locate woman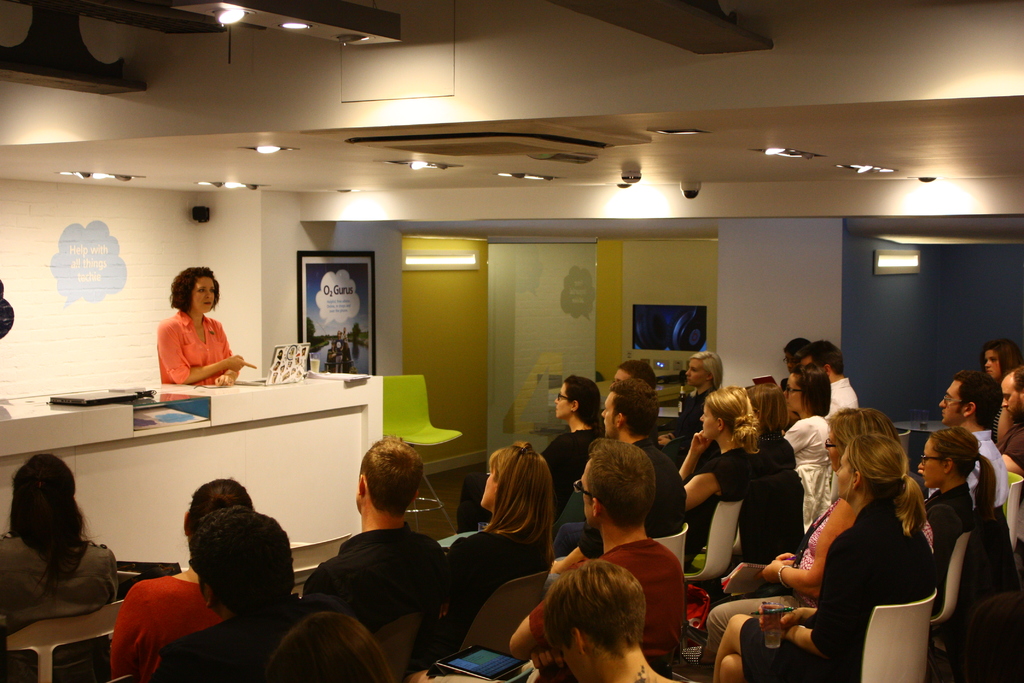
{"left": 779, "top": 358, "right": 831, "bottom": 534}
